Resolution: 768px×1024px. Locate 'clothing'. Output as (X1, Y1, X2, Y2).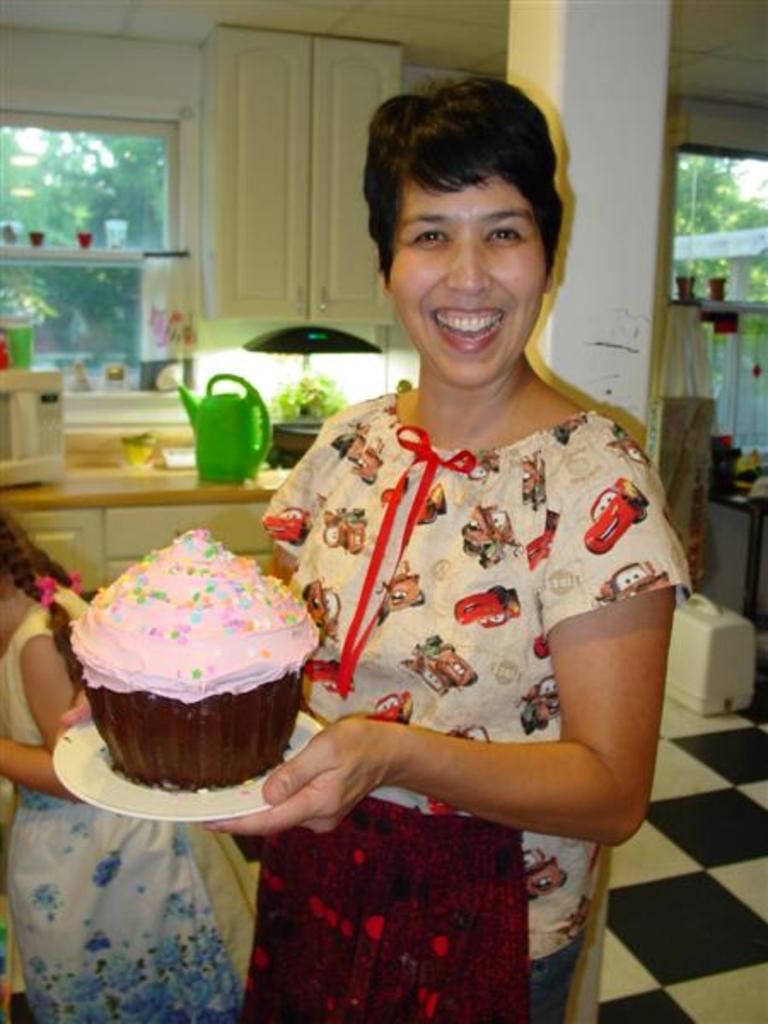
(236, 258, 671, 969).
